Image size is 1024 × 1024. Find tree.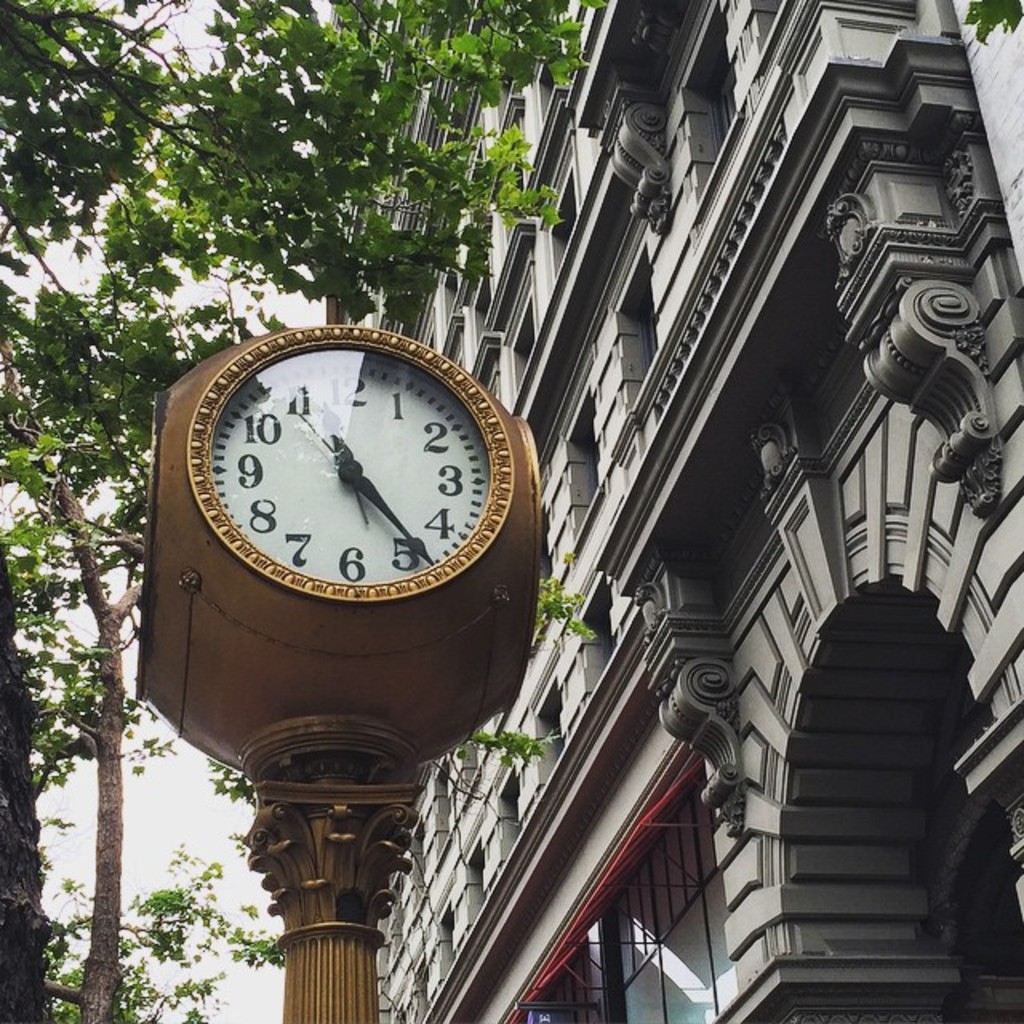
x1=67 y1=69 x2=835 y2=989.
